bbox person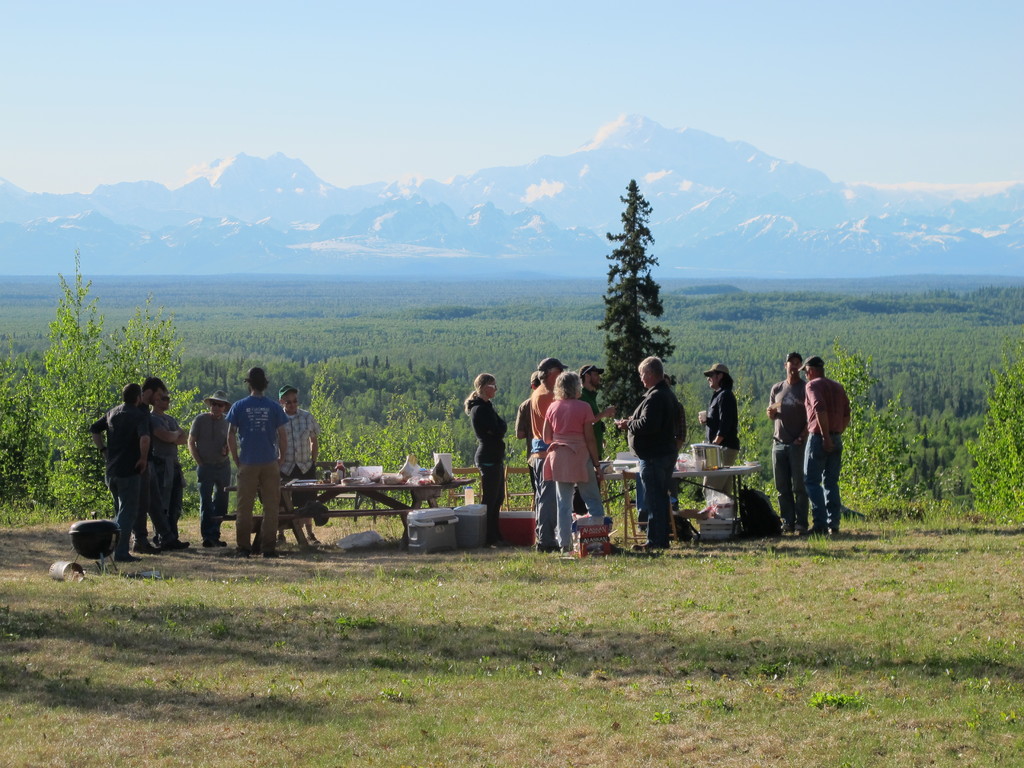
region(221, 359, 293, 559)
